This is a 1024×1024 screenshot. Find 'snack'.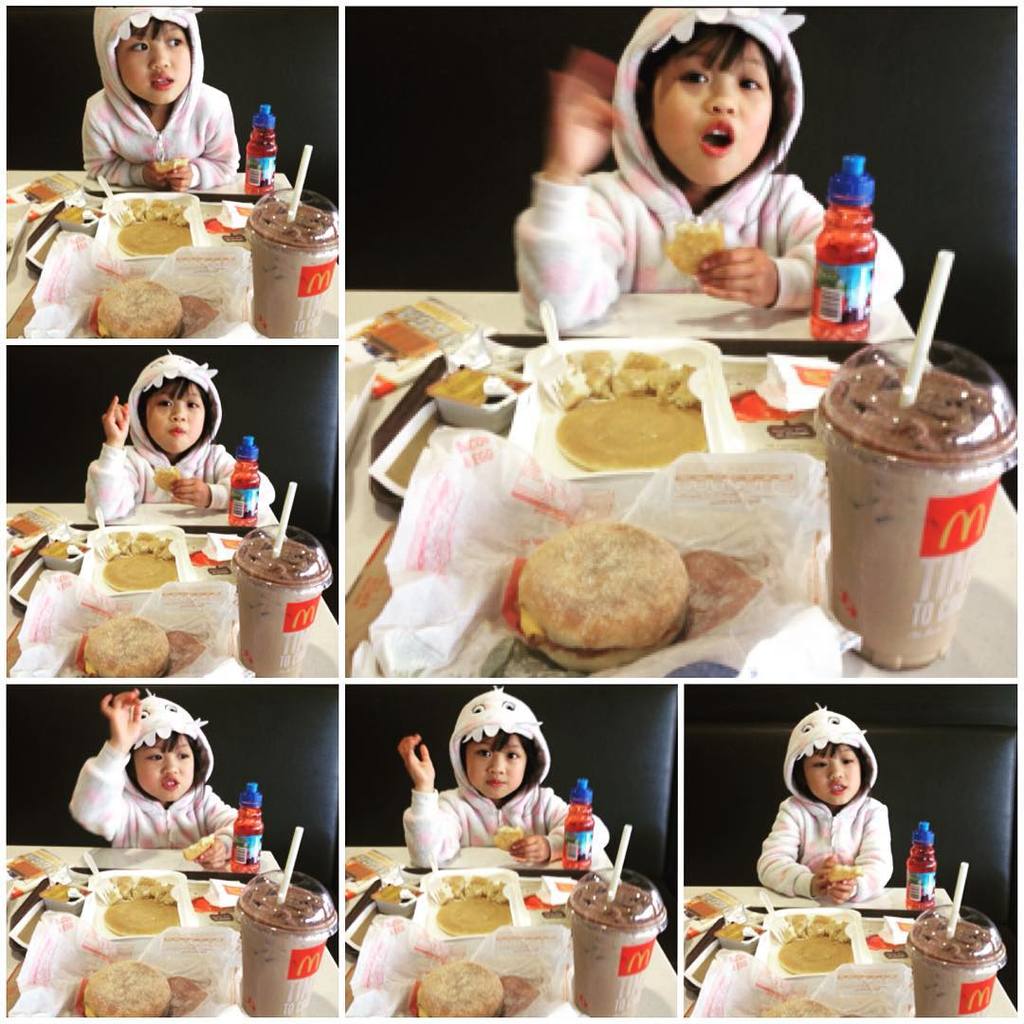
Bounding box: 104, 874, 178, 933.
